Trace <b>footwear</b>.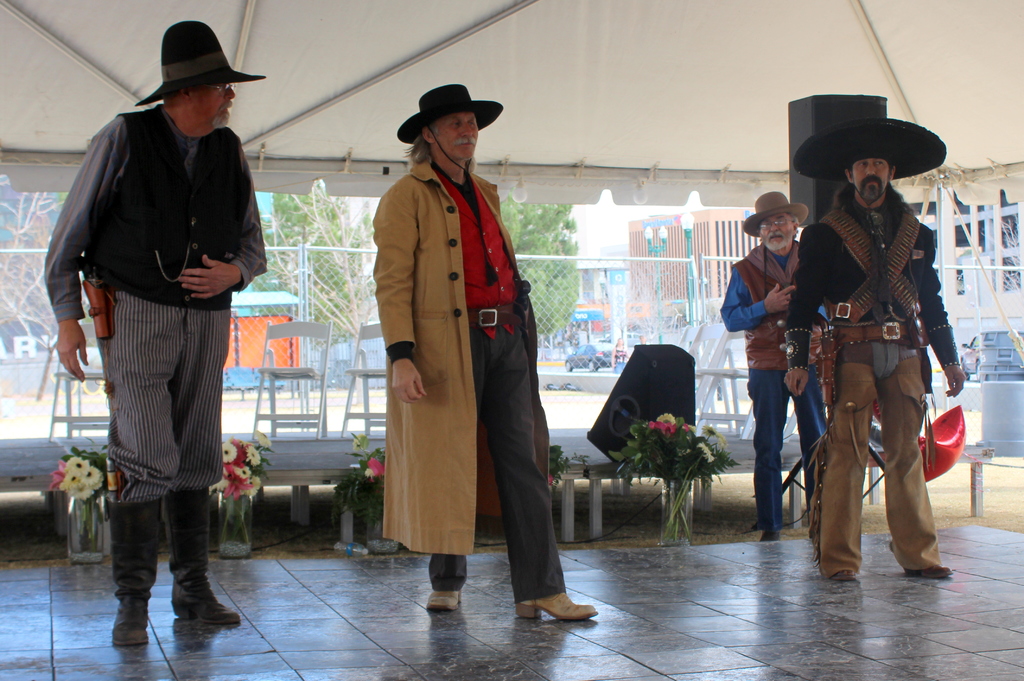
Traced to 822 554 859 583.
